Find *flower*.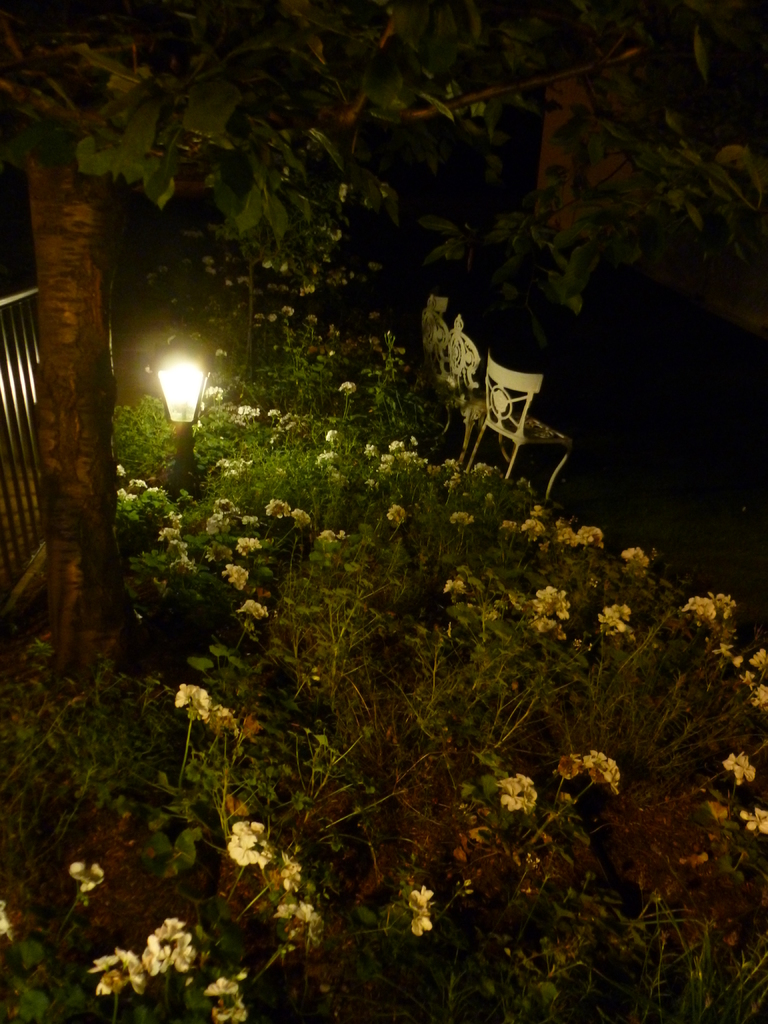
126, 475, 147, 489.
